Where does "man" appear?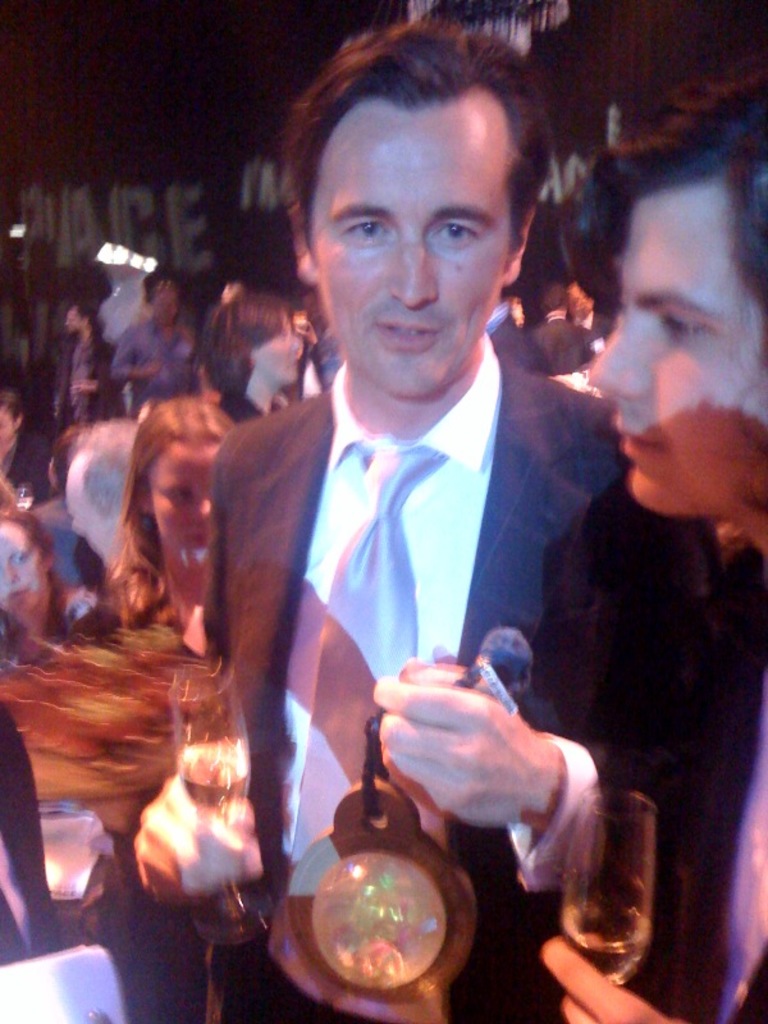
Appears at {"left": 529, "top": 288, "right": 598, "bottom": 375}.
